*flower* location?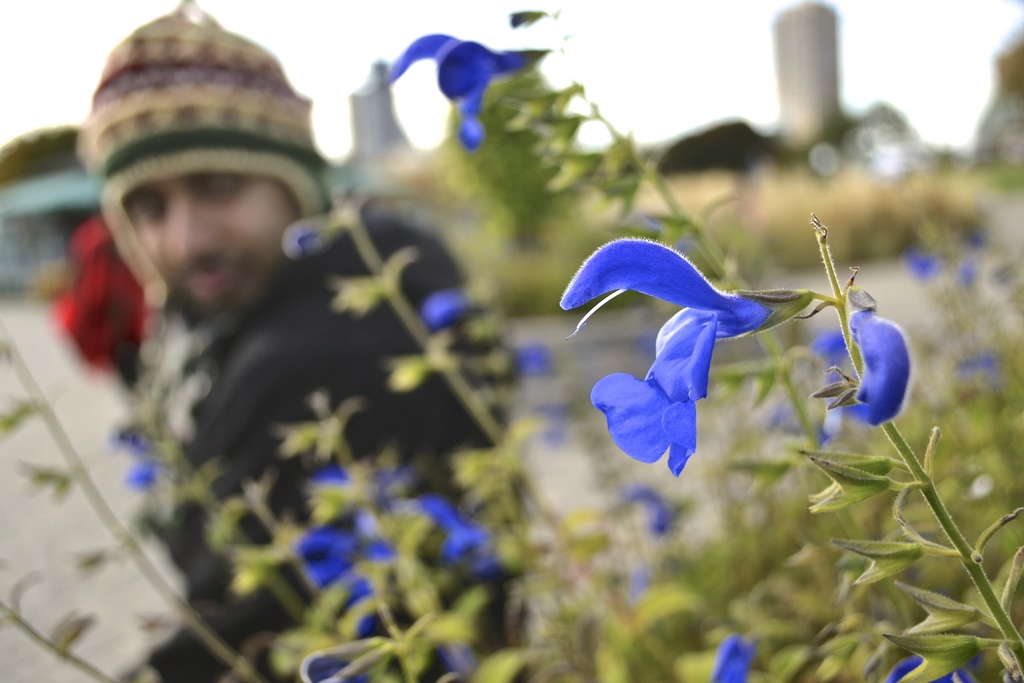
412:500:491:565
